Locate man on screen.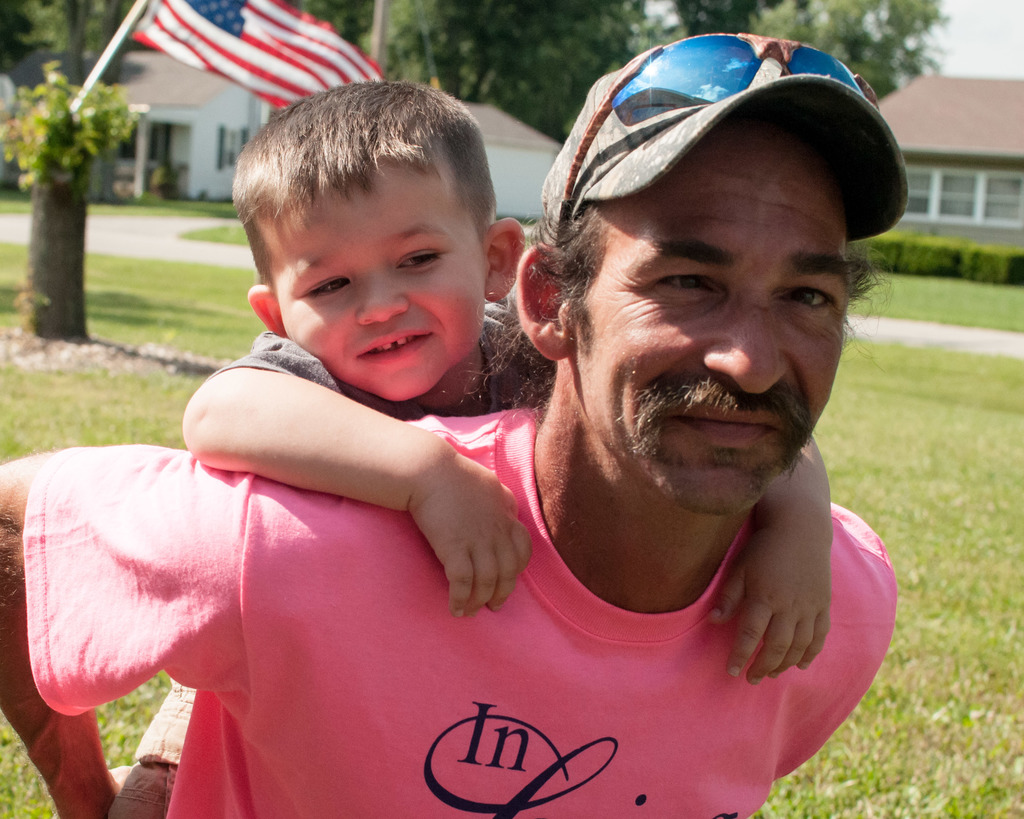
On screen at <bbox>165, 29, 941, 818</bbox>.
